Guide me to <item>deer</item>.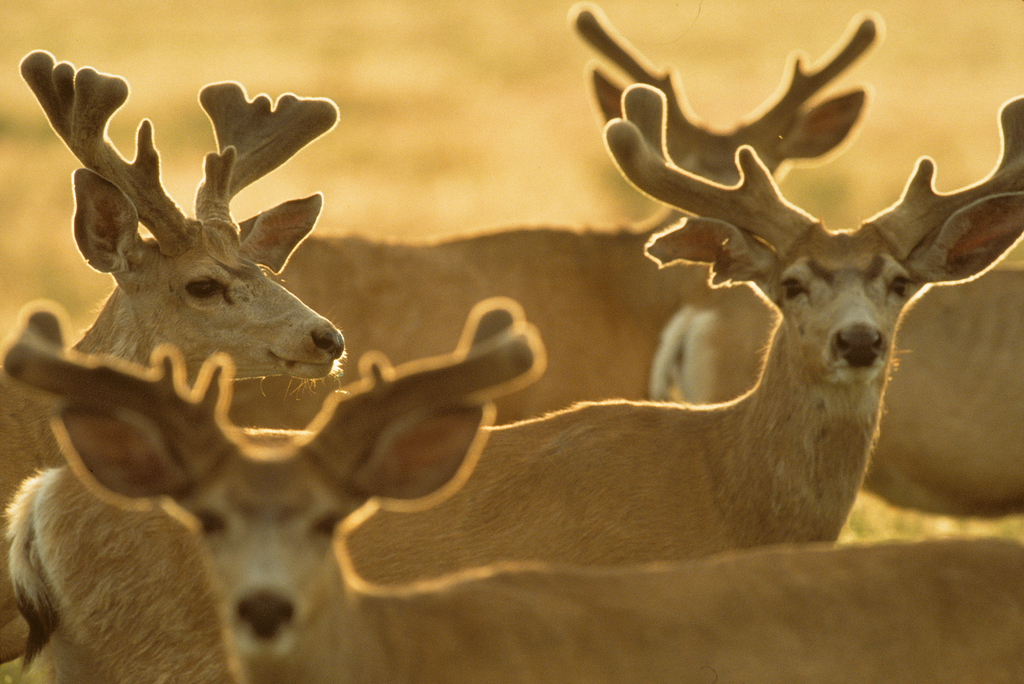
Guidance: <bbox>650, 264, 1023, 519</bbox>.
